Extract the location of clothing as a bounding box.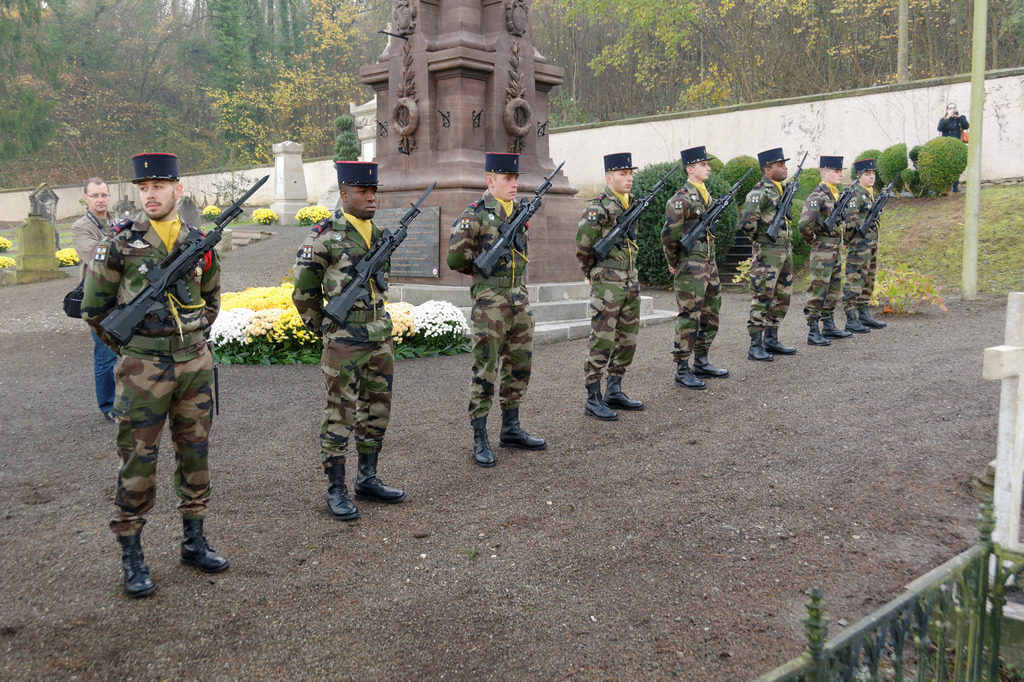
rect(738, 172, 794, 343).
